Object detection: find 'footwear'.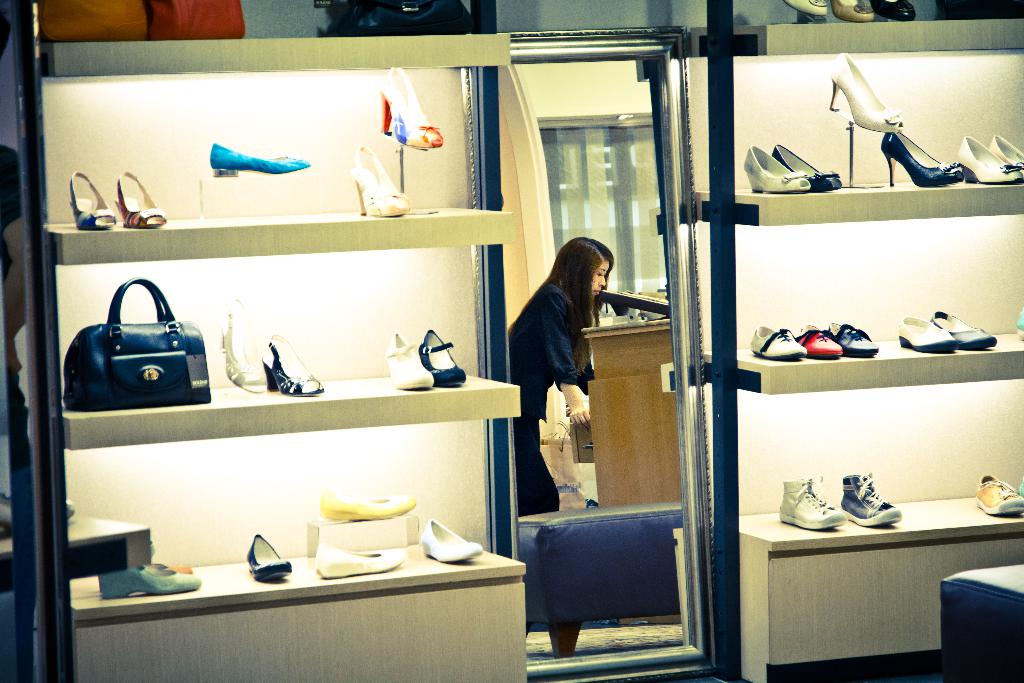
(380, 66, 444, 150).
